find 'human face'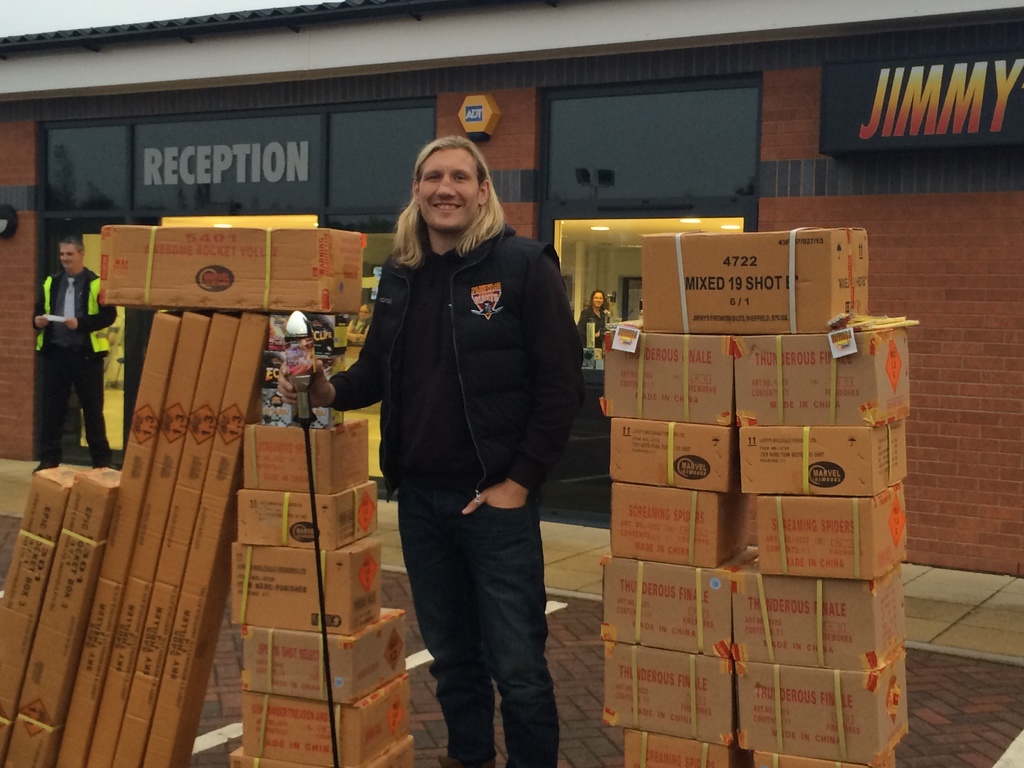
<region>417, 147, 477, 230</region>
